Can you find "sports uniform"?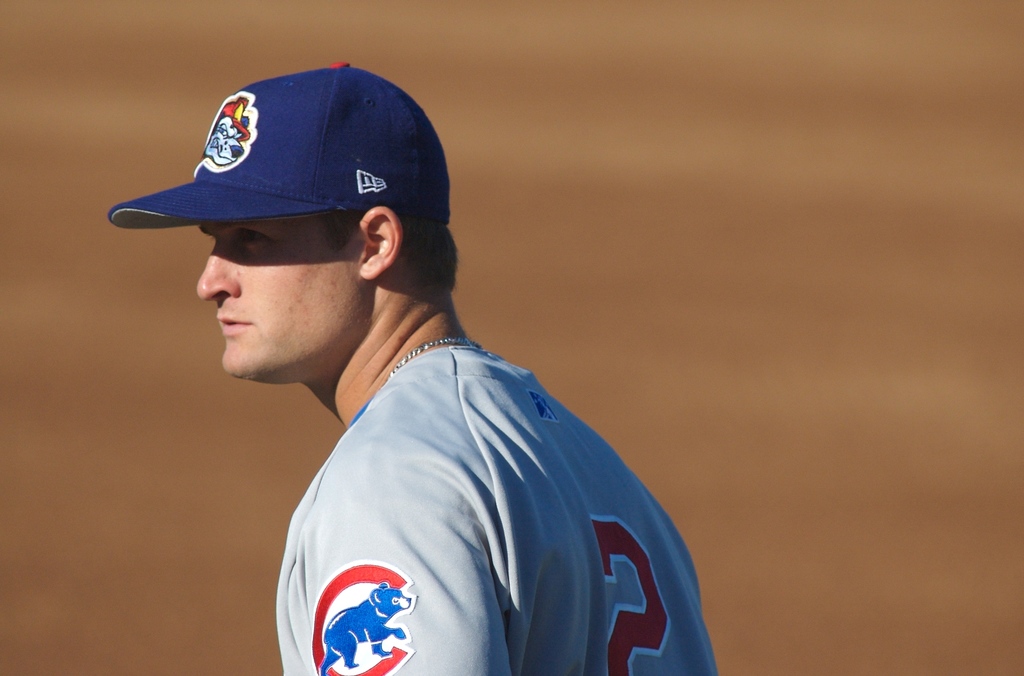
Yes, bounding box: {"x1": 108, "y1": 63, "x2": 717, "y2": 675}.
